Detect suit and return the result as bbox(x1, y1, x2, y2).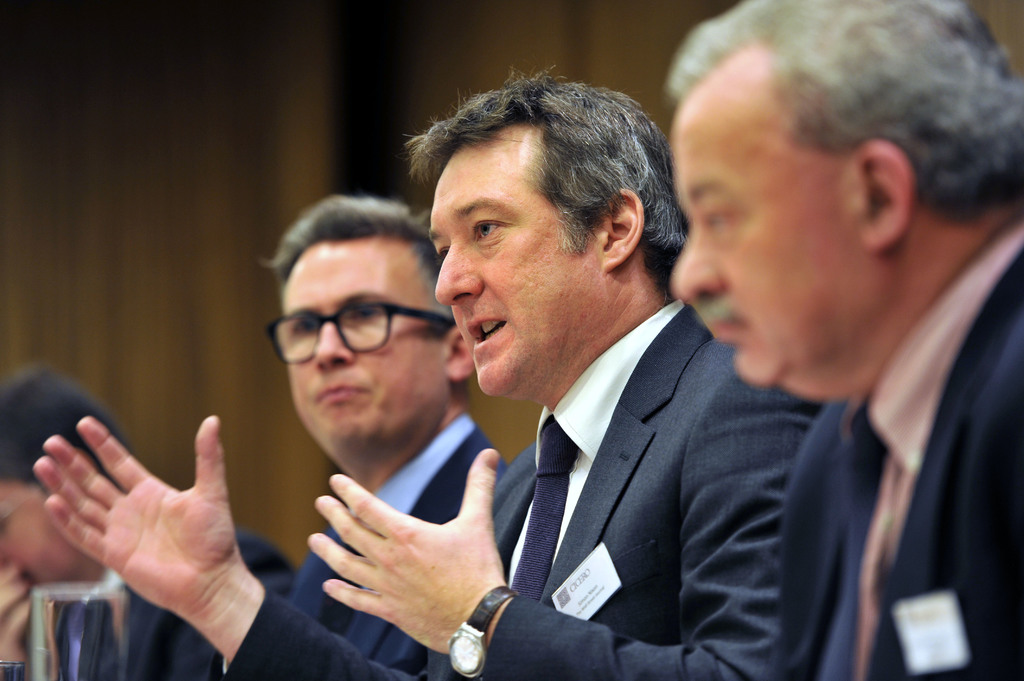
bbox(408, 204, 756, 674).
